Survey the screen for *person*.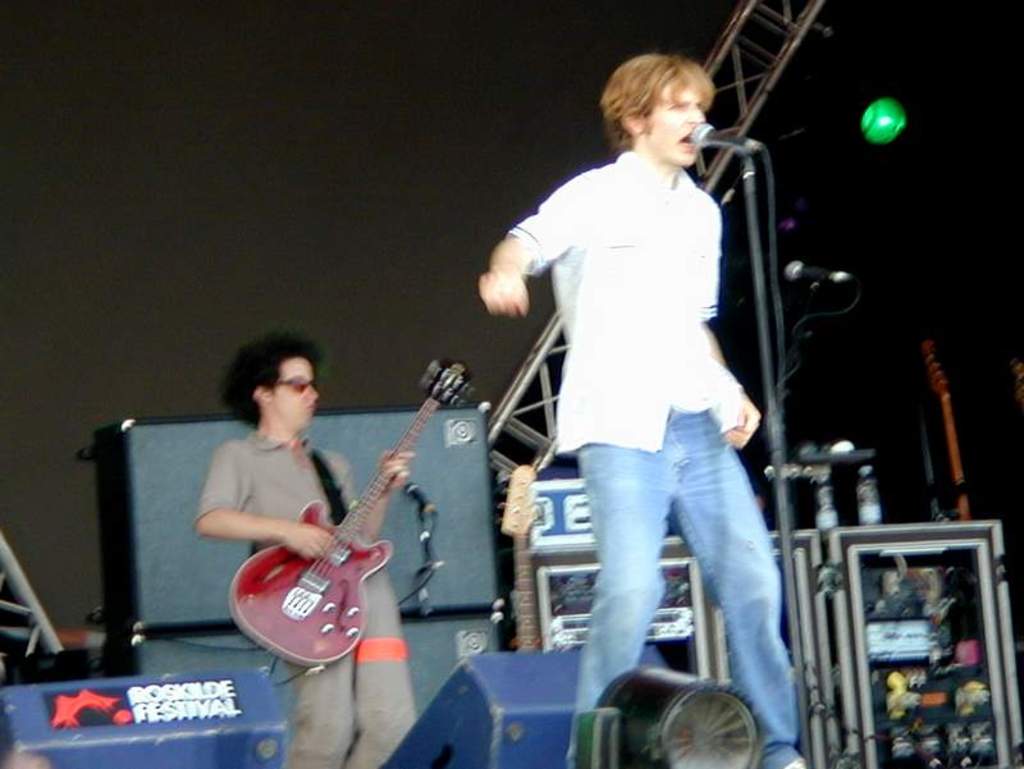
Survey found: box=[476, 50, 814, 768].
